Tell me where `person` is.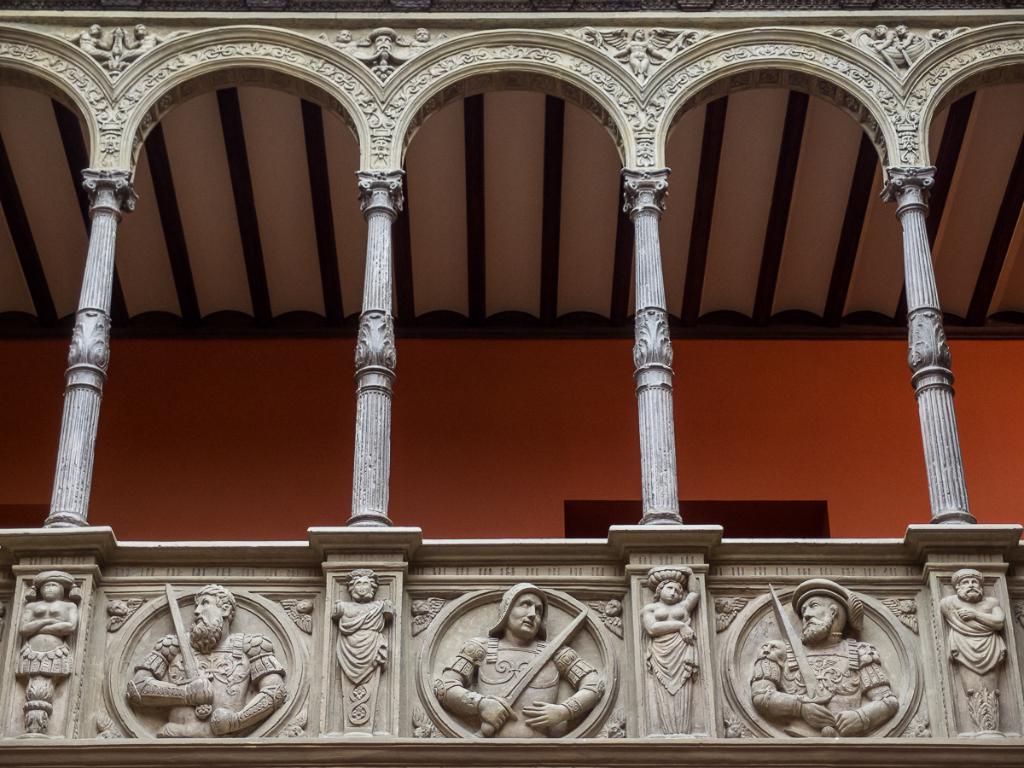
`person` is at 936 567 1016 738.
